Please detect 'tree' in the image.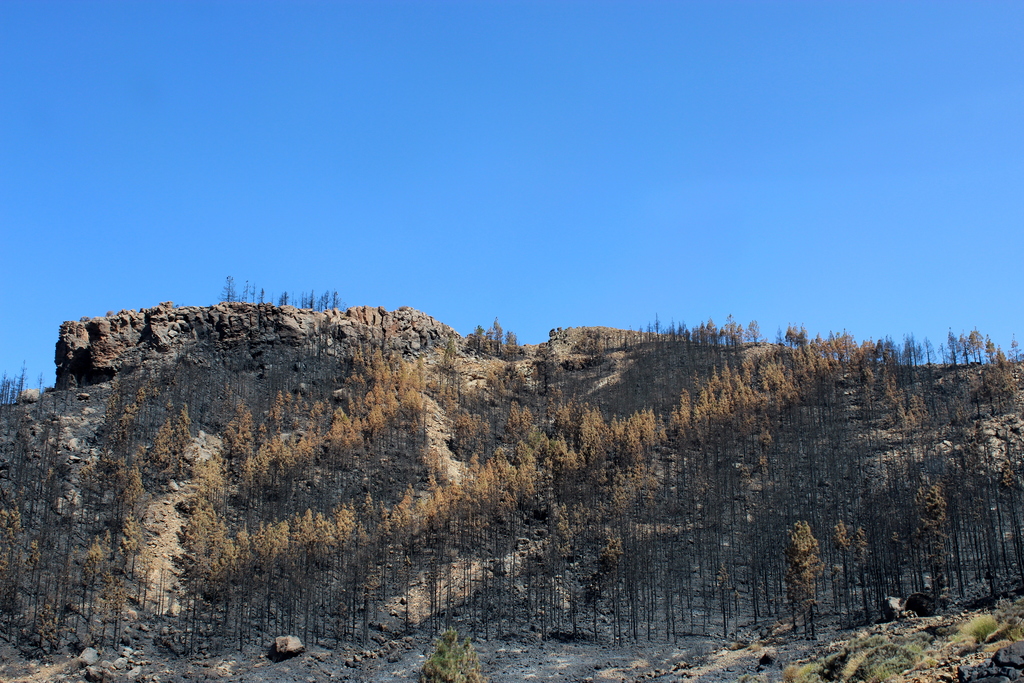
[x1=783, y1=522, x2=822, y2=638].
